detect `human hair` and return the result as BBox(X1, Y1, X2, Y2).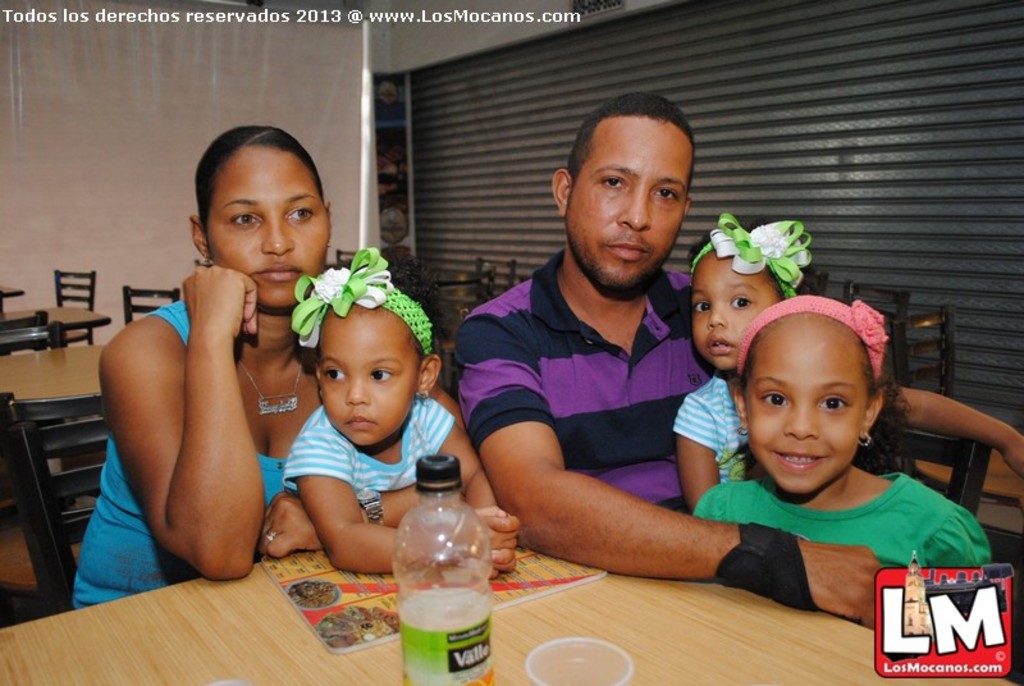
BBox(684, 220, 824, 298).
